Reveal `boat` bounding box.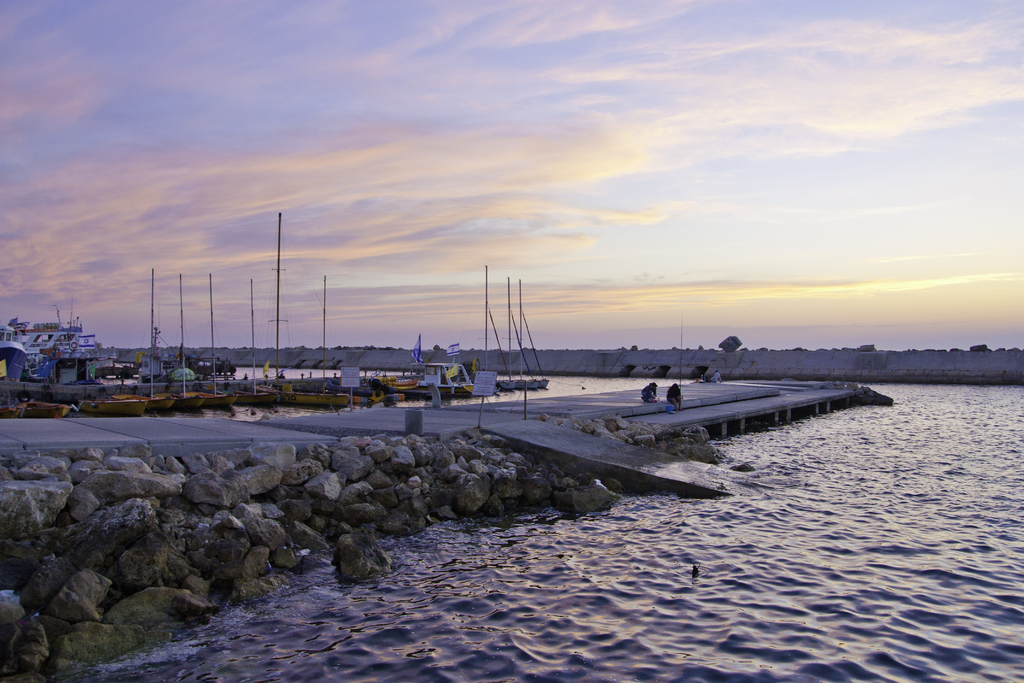
Revealed: bbox=[129, 259, 175, 412].
